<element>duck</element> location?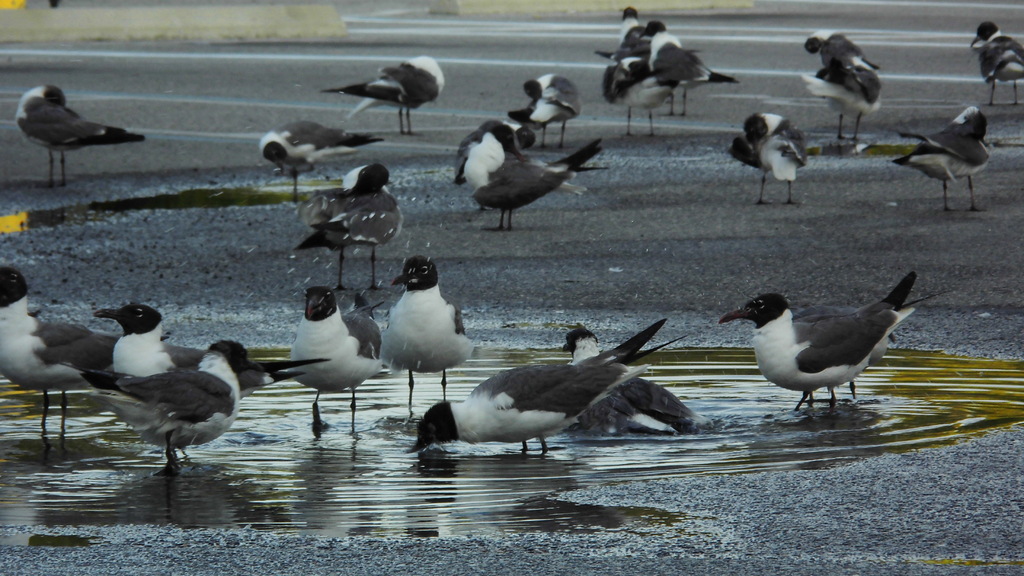
left=798, top=27, right=882, bottom=81
